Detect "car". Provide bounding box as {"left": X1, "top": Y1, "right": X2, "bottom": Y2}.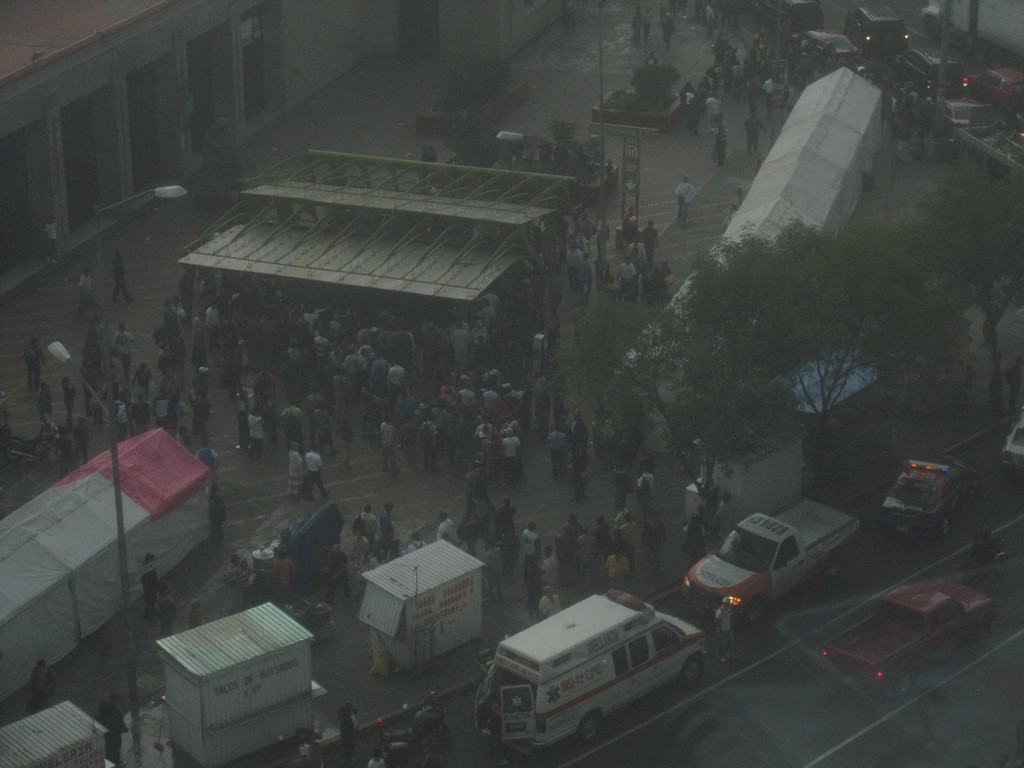
{"left": 876, "top": 455, "right": 984, "bottom": 545}.
